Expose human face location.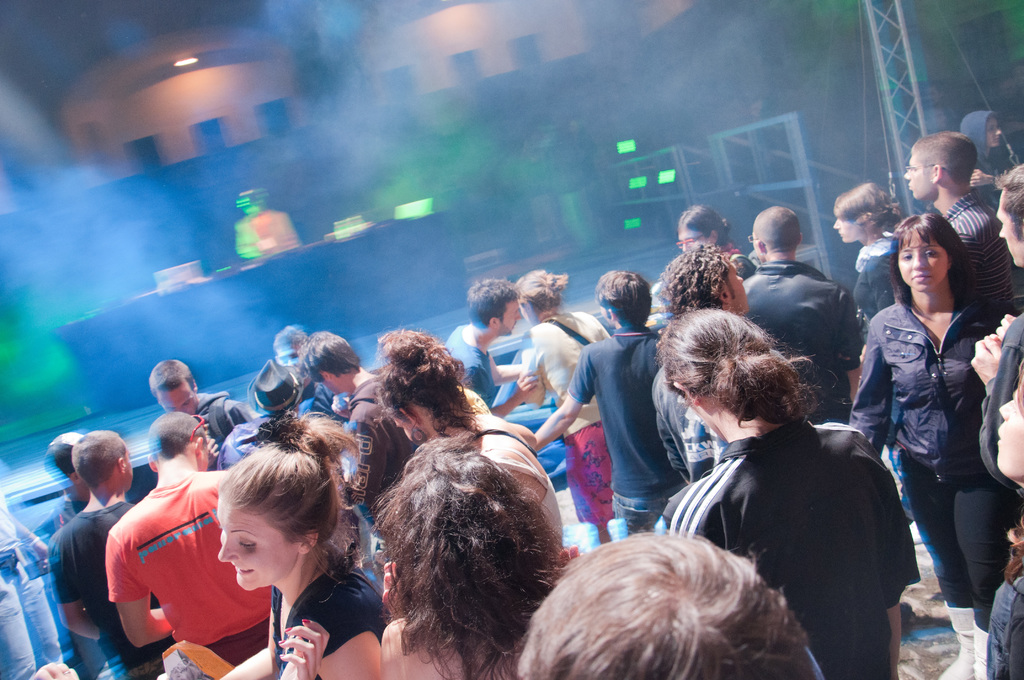
Exposed at detection(499, 299, 525, 333).
